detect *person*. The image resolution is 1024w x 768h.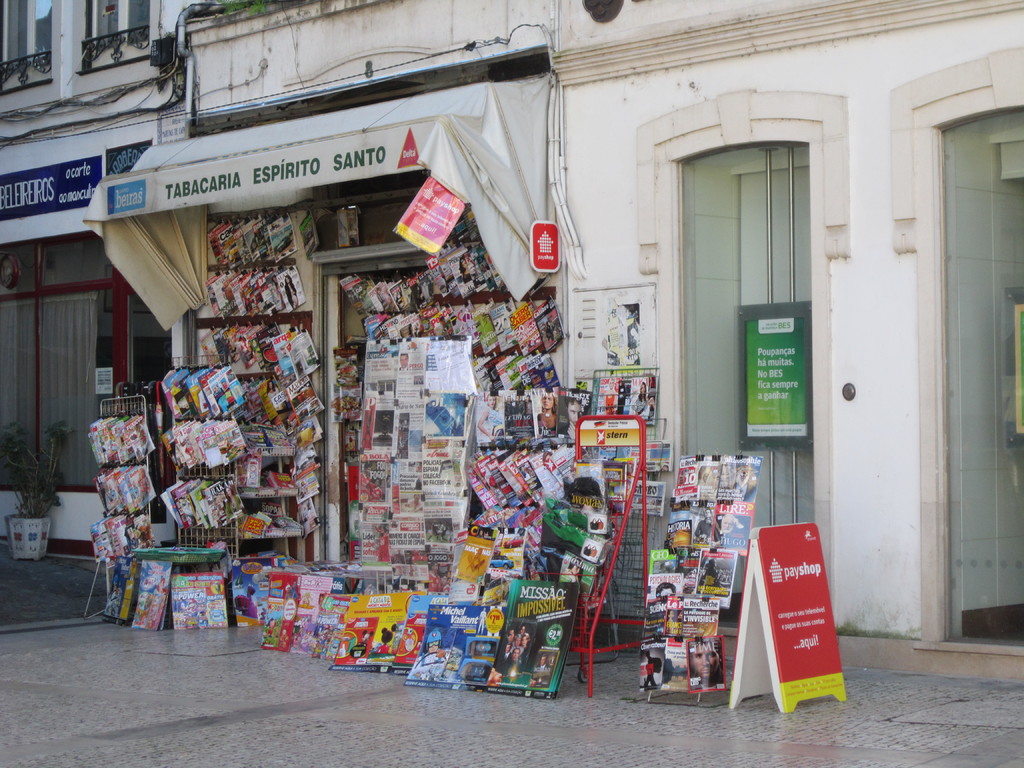
crop(477, 395, 504, 440).
